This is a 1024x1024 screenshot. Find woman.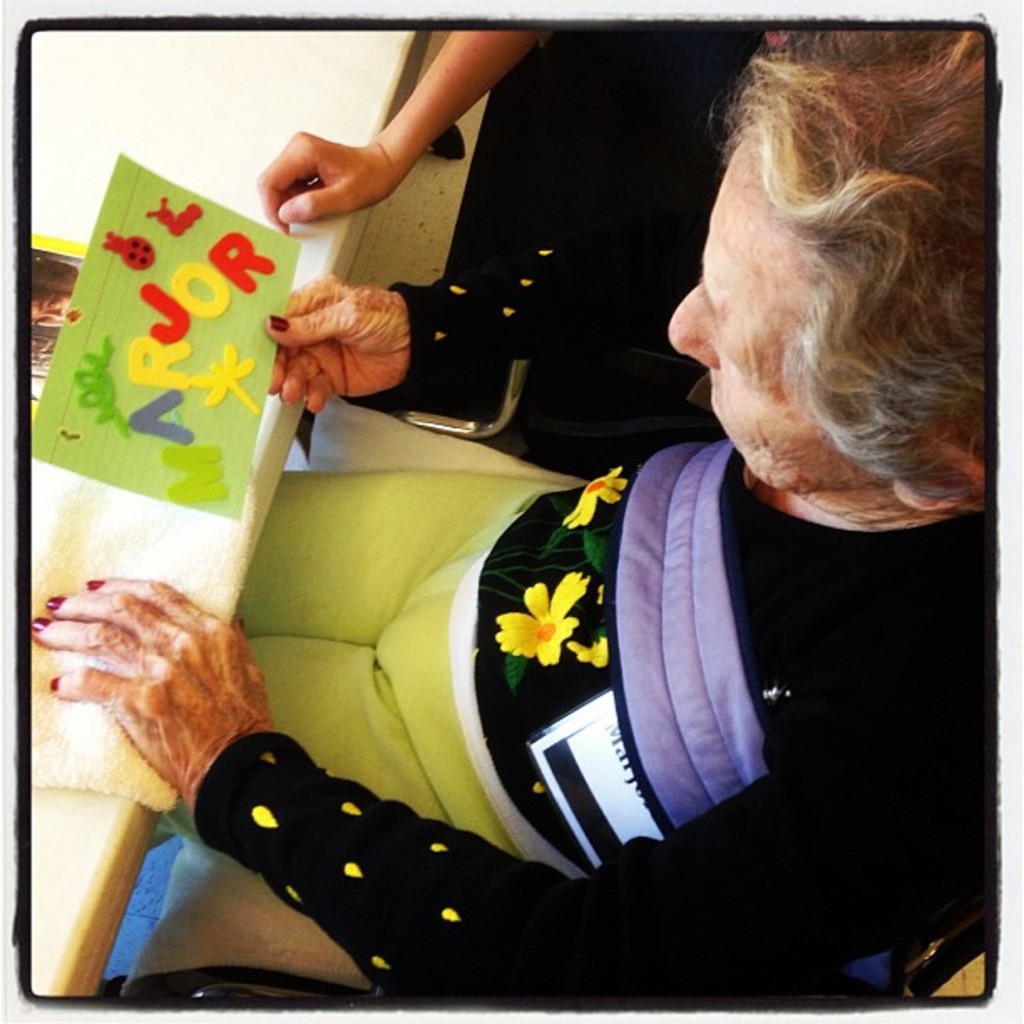
Bounding box: detection(186, 55, 950, 1021).
